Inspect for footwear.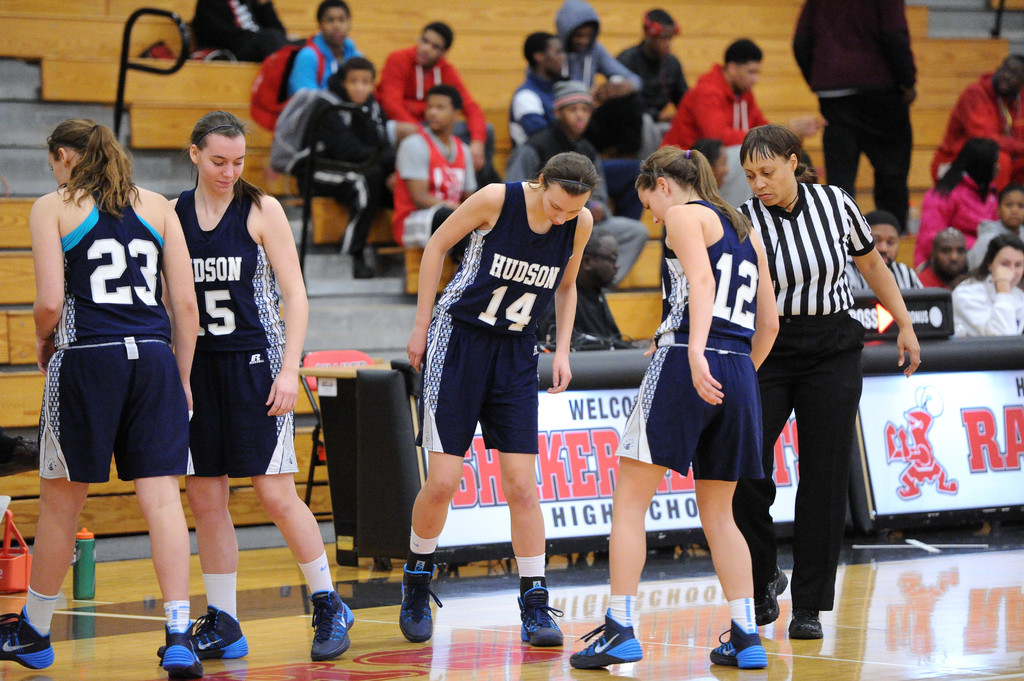
Inspection: [783,609,824,638].
